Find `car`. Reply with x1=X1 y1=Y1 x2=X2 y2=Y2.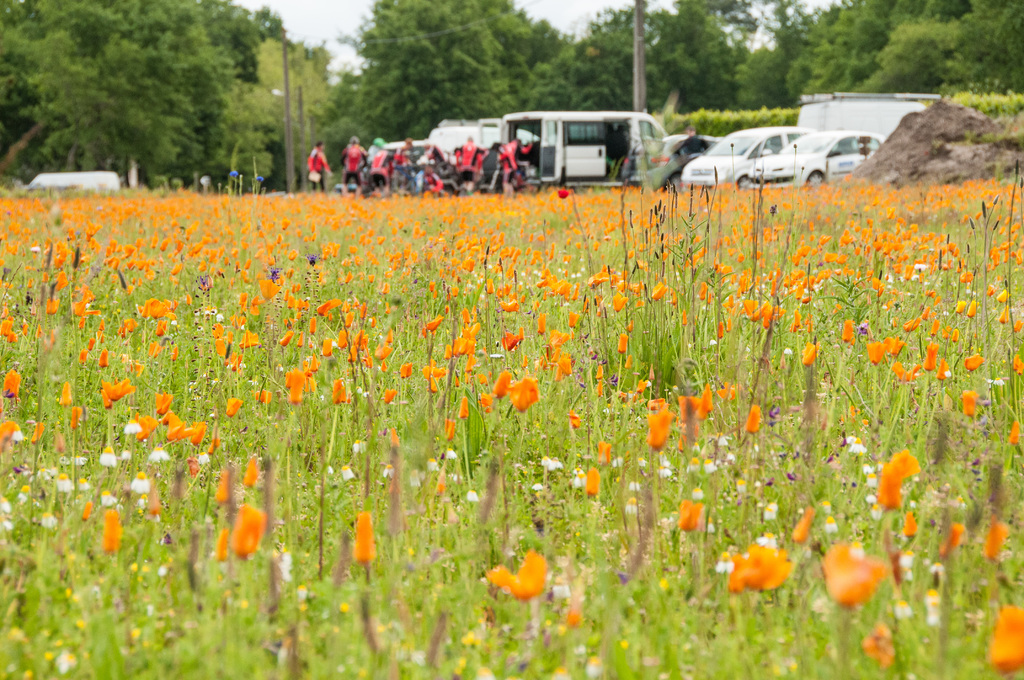
x1=750 y1=126 x2=883 y2=185.
